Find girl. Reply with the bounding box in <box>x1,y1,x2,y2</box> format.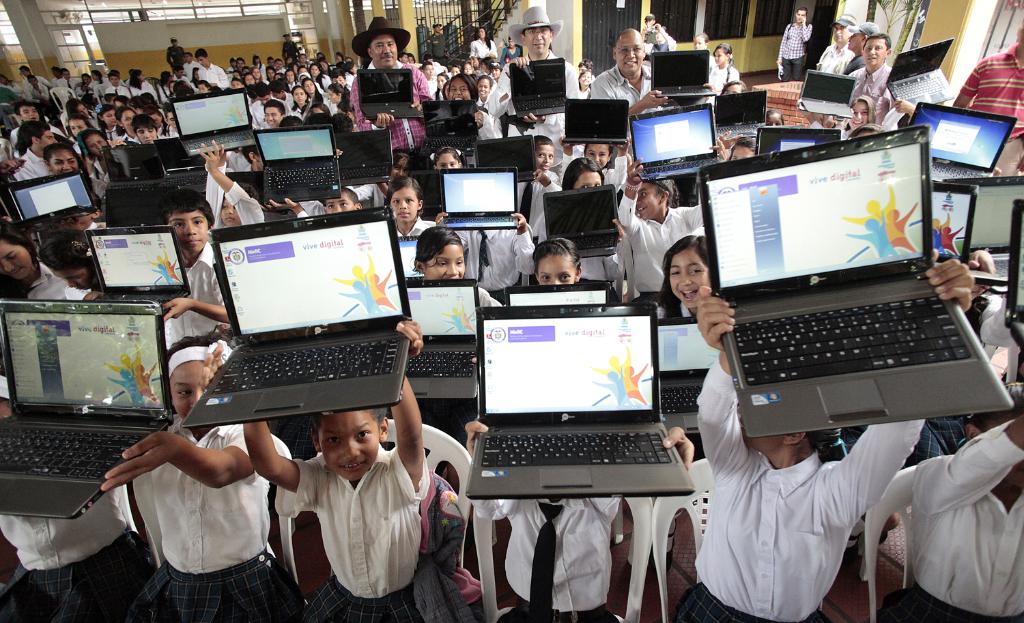
<box>614,138,727,311</box>.
